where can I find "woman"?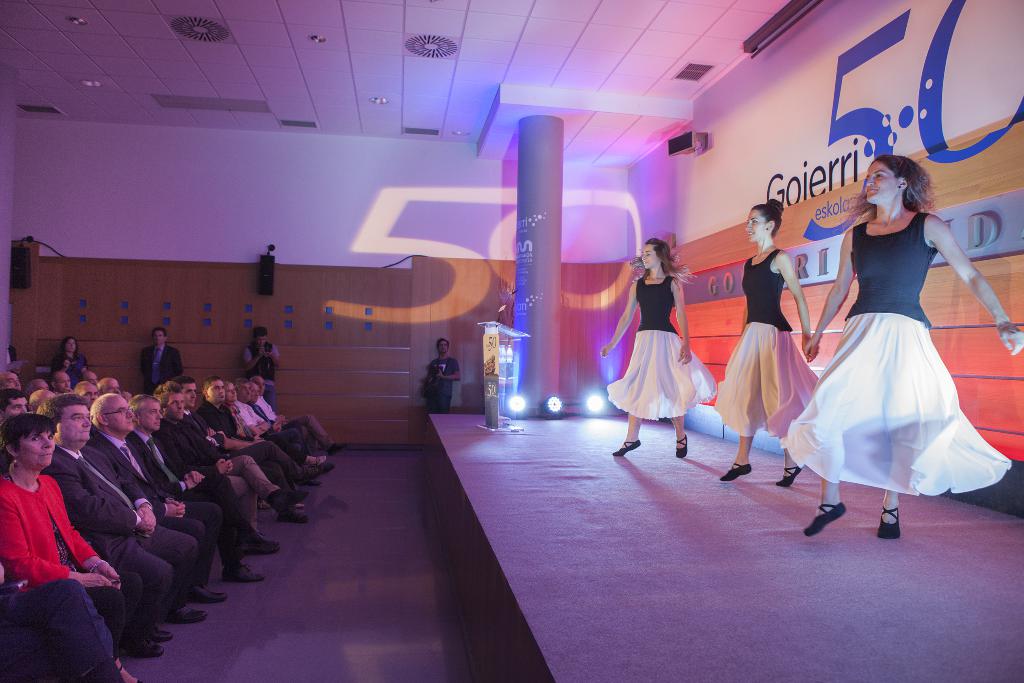
You can find it at crop(154, 378, 271, 551).
